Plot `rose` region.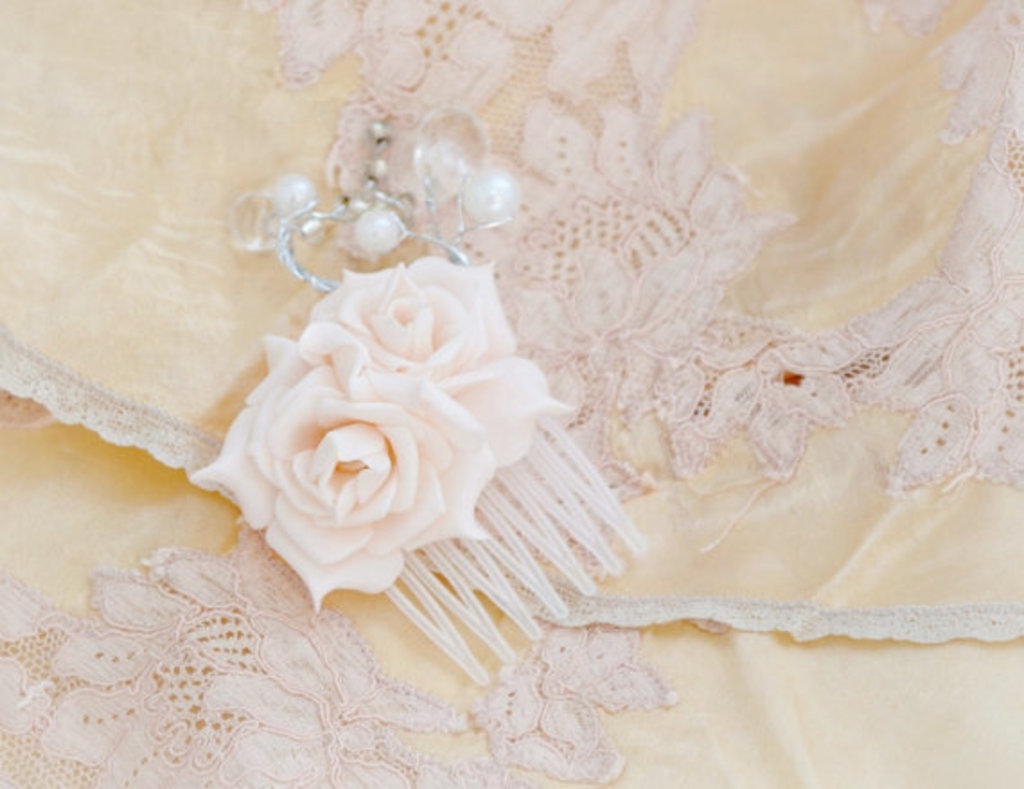
Plotted at box=[302, 253, 519, 383].
